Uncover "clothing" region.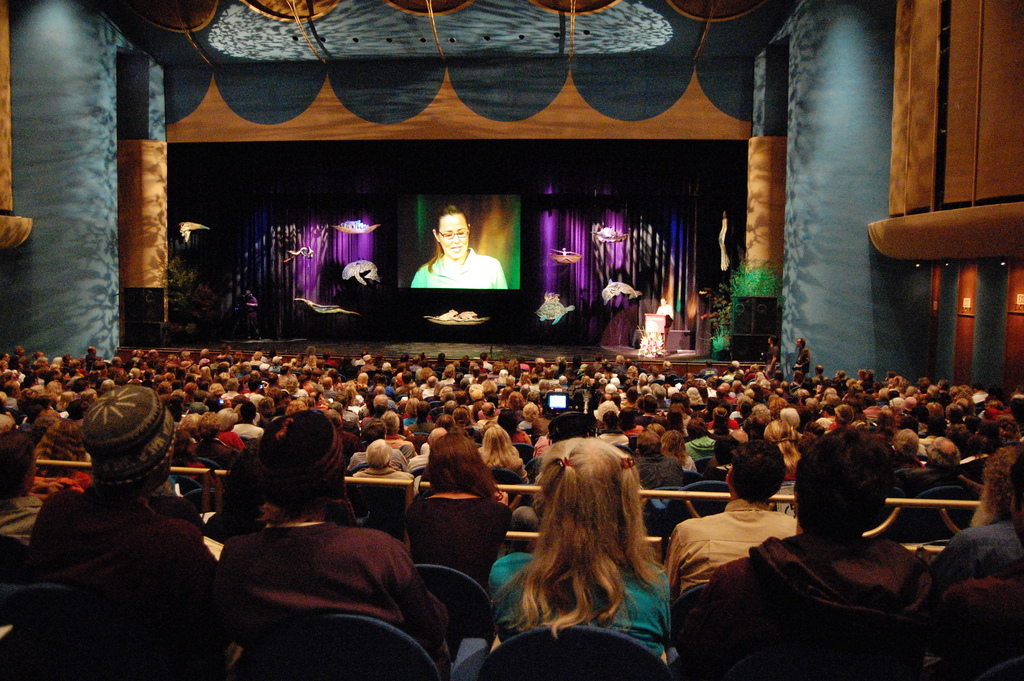
Uncovered: select_region(431, 395, 445, 421).
